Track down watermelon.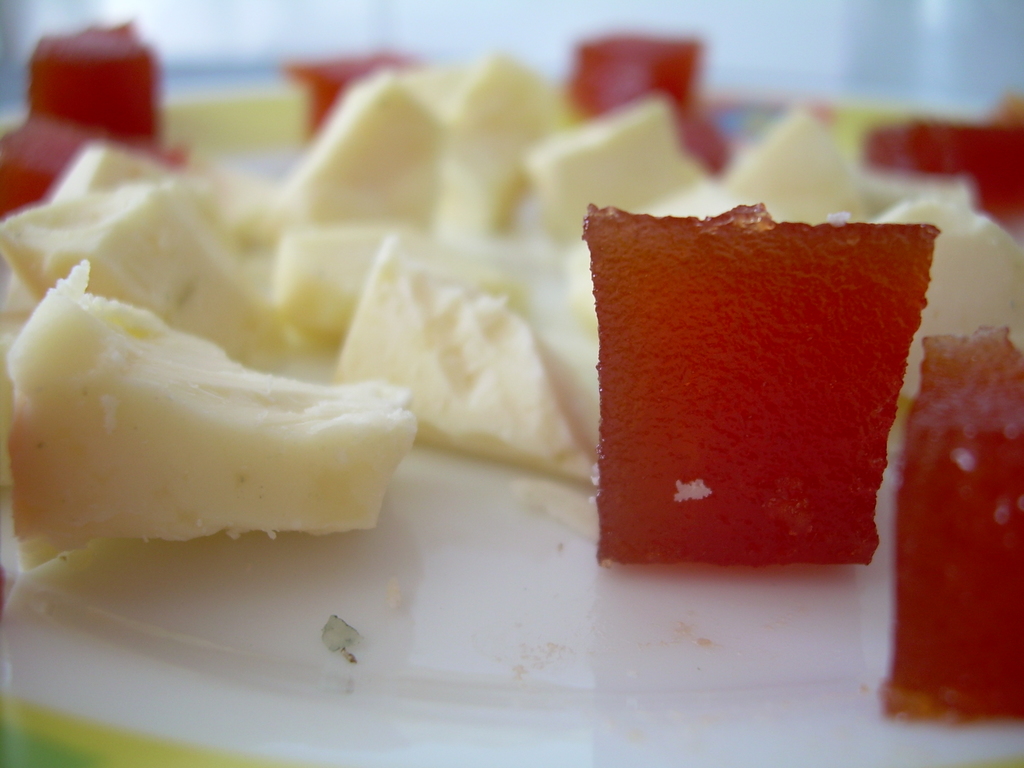
Tracked to (286,54,420,141).
